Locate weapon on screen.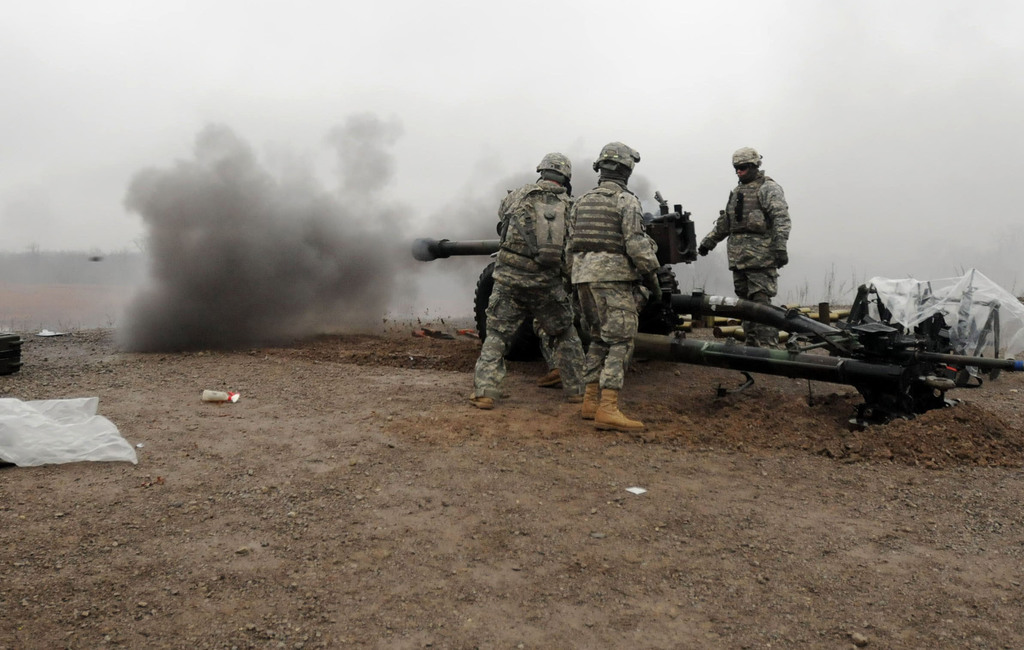
On screen at {"x1": 409, "y1": 194, "x2": 708, "y2": 374}.
